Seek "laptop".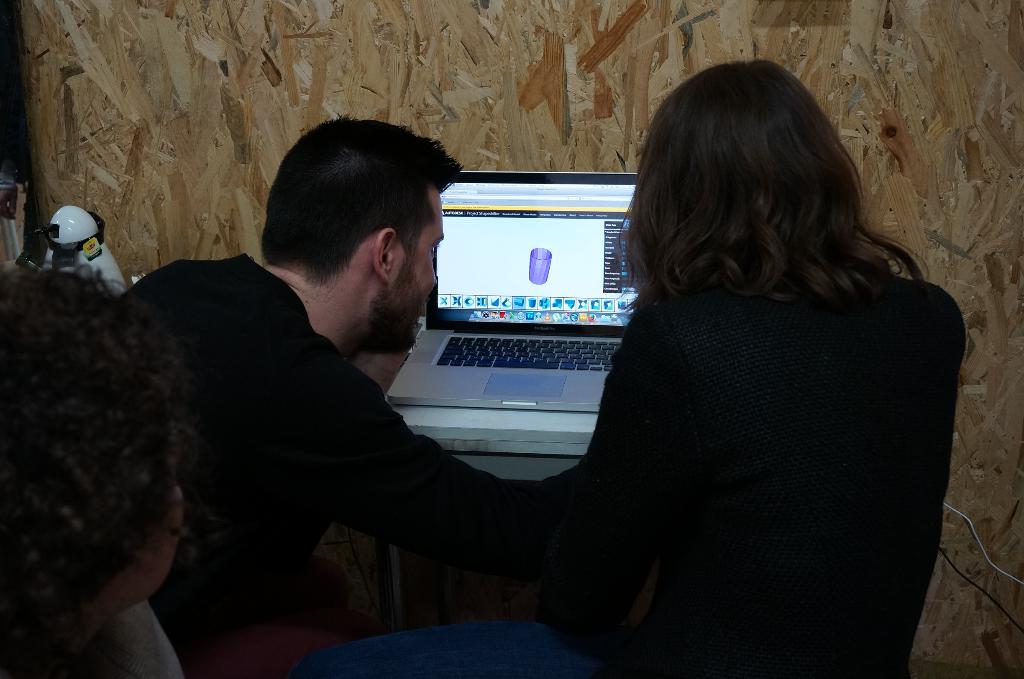
box=[376, 186, 651, 461].
